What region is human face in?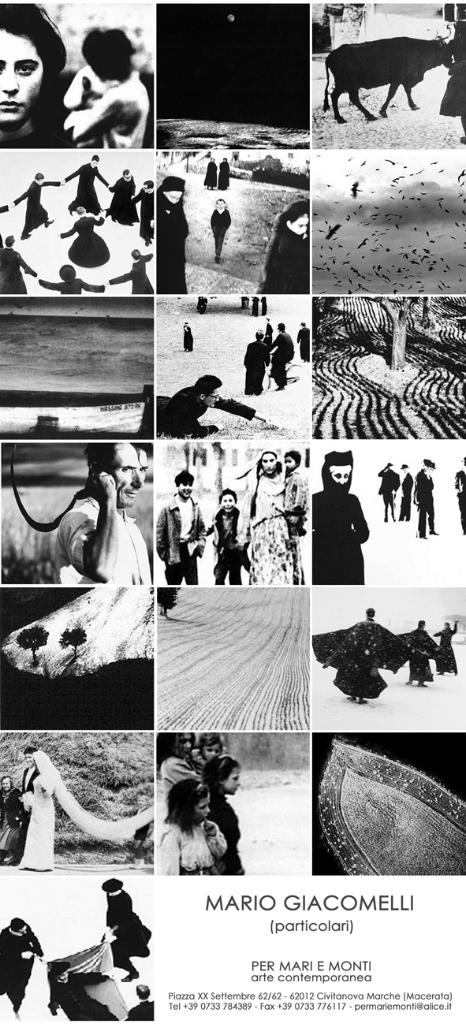
locate(165, 194, 181, 201).
